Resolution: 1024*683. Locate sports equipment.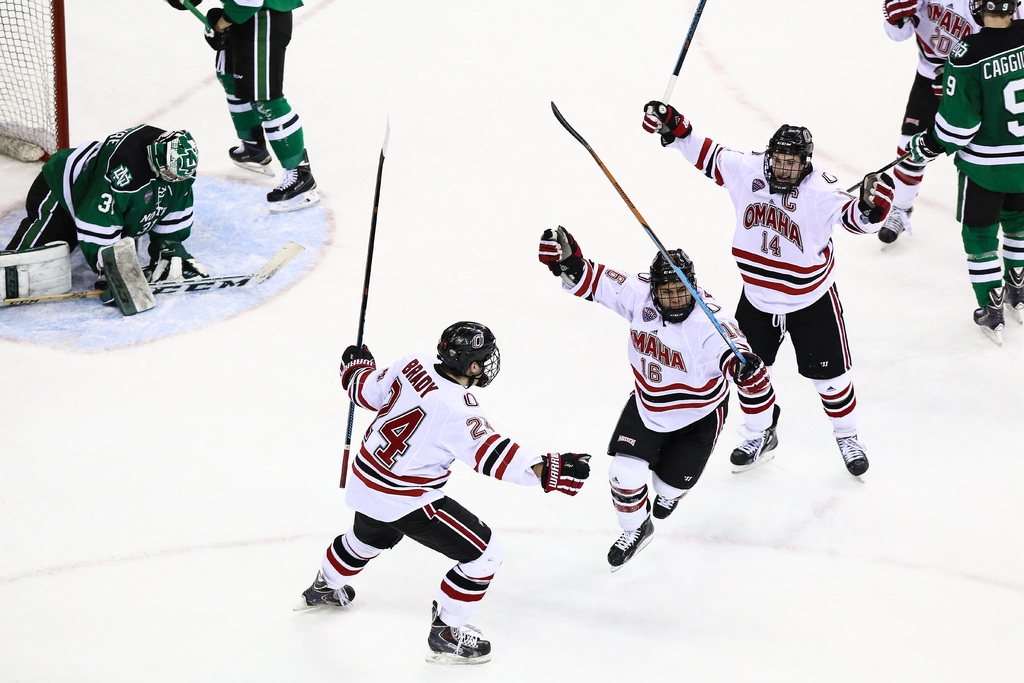
Rect(643, 103, 692, 149).
